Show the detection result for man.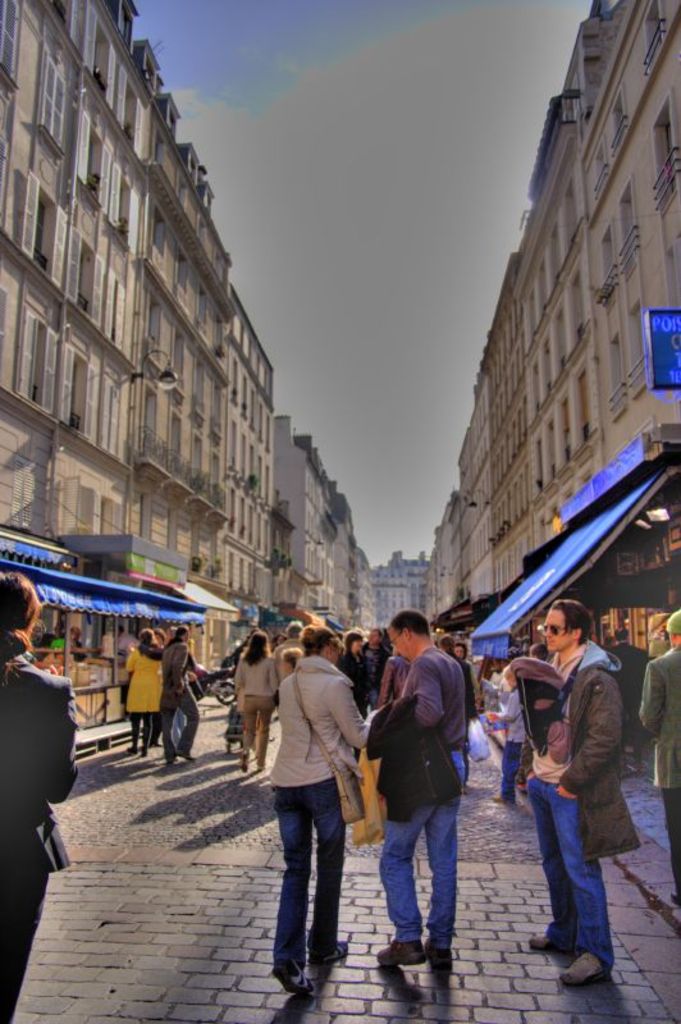
(362,627,393,710).
